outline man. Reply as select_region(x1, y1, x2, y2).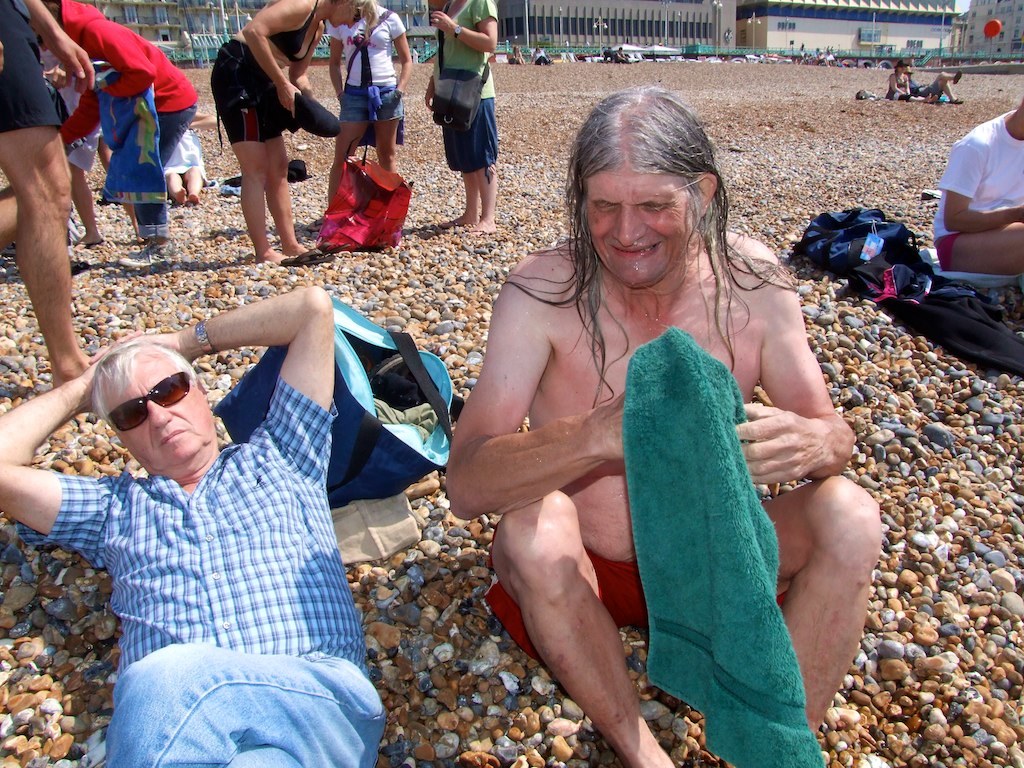
select_region(927, 92, 1023, 272).
